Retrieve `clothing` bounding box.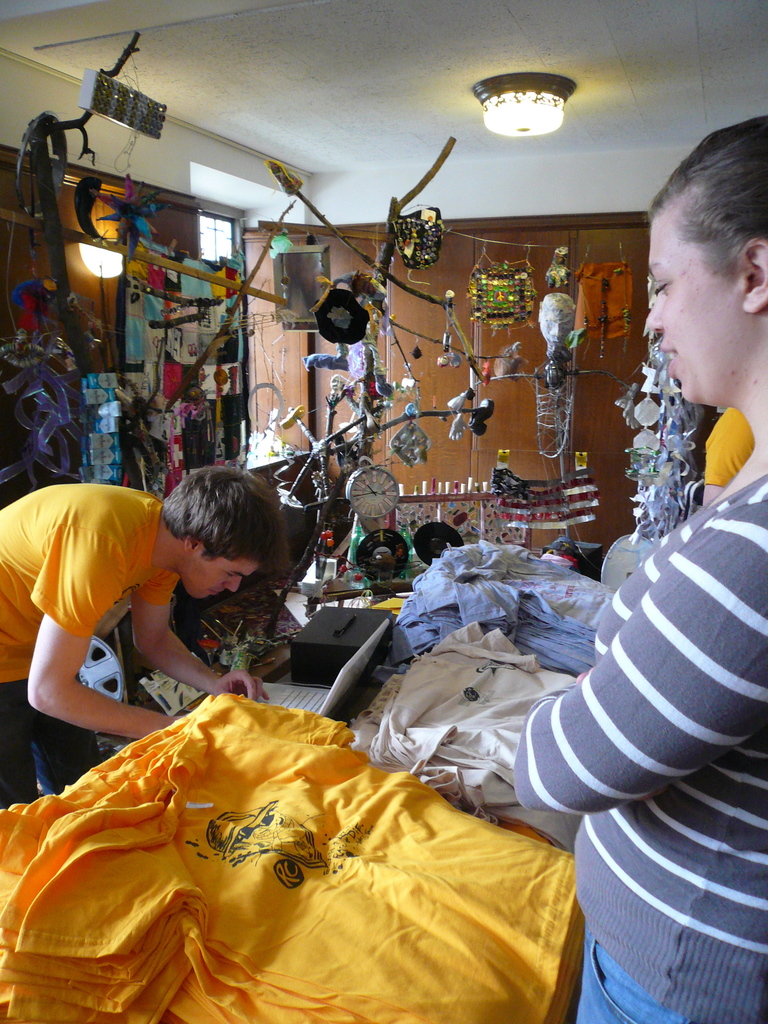
Bounding box: BBox(689, 398, 752, 494).
